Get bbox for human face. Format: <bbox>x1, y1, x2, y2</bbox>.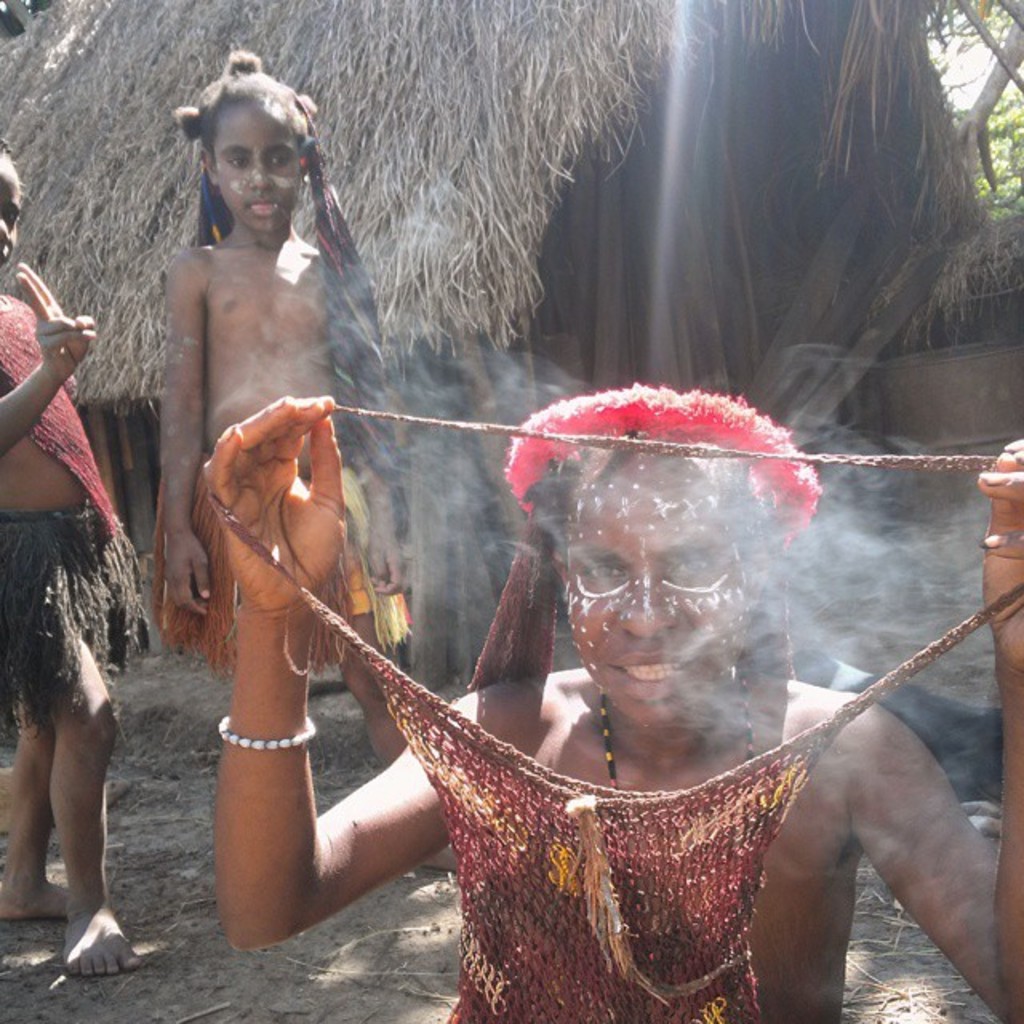
<bbox>565, 467, 746, 720</bbox>.
